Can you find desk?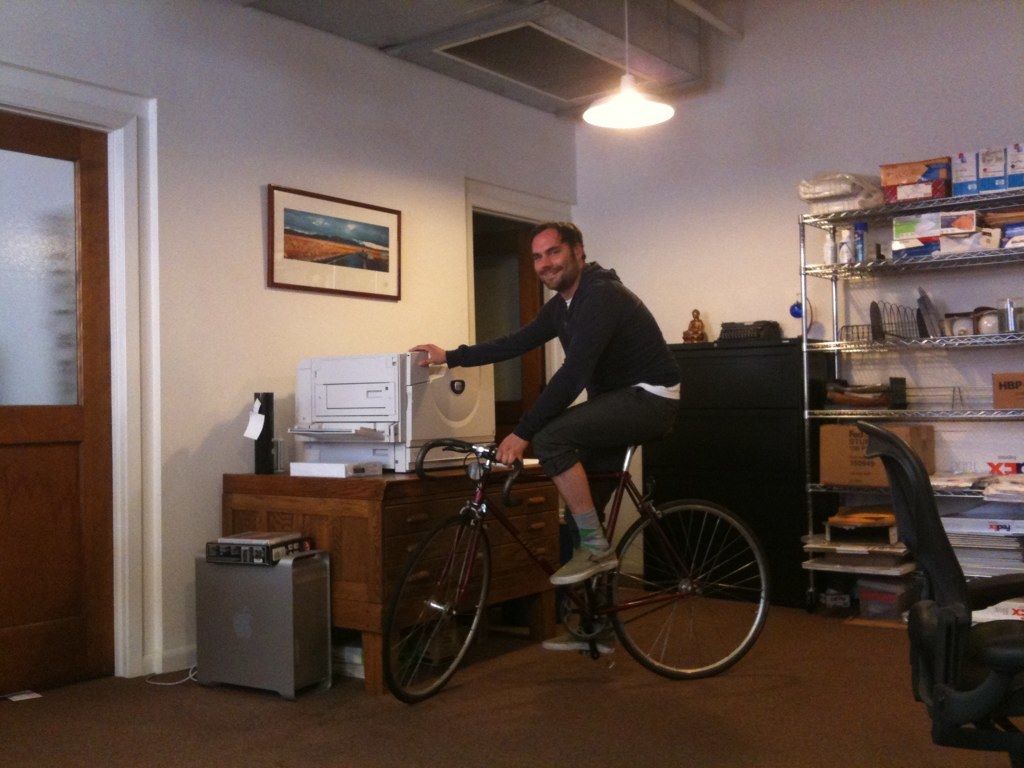
Yes, bounding box: 220/421/519/732.
